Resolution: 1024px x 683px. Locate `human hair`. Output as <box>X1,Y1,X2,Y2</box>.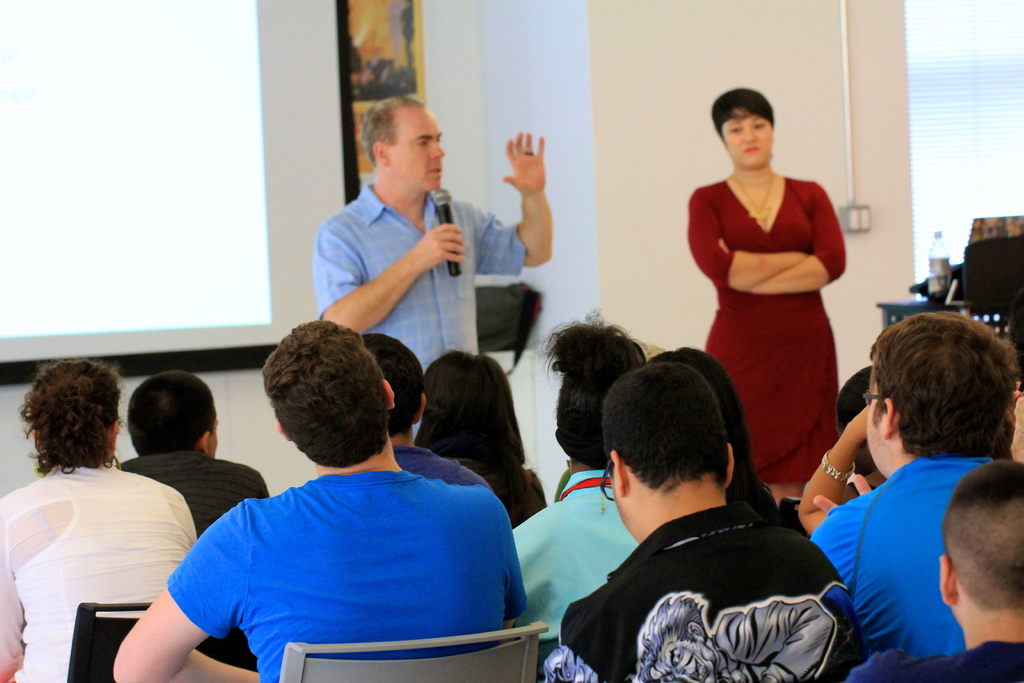
<box>547,310,646,466</box>.
